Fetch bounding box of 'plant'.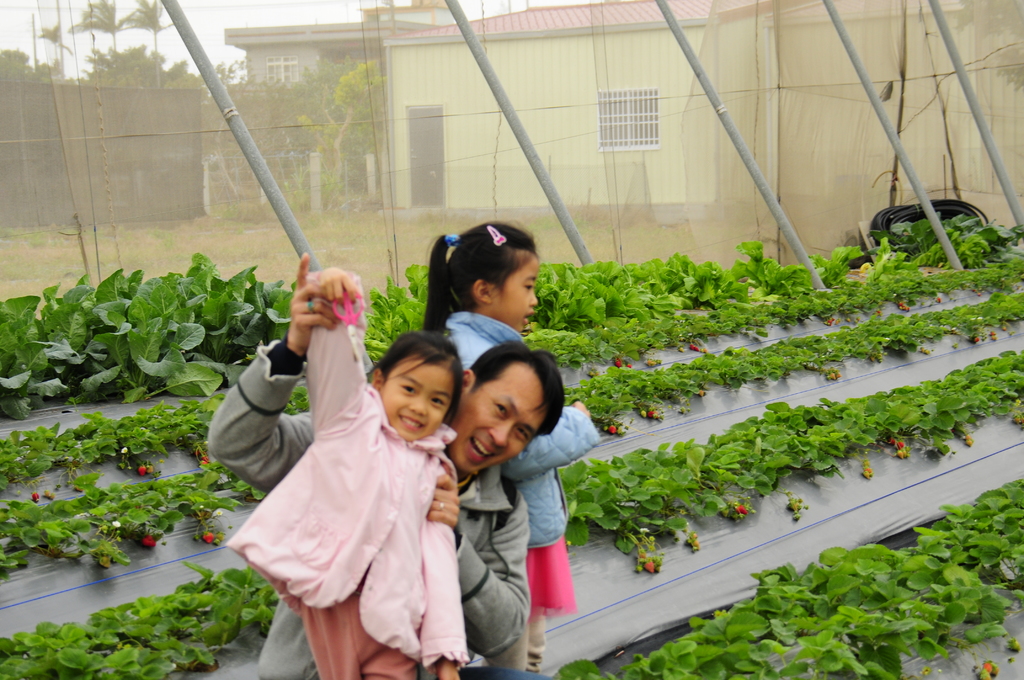
Bbox: <box>237,264,300,365</box>.
